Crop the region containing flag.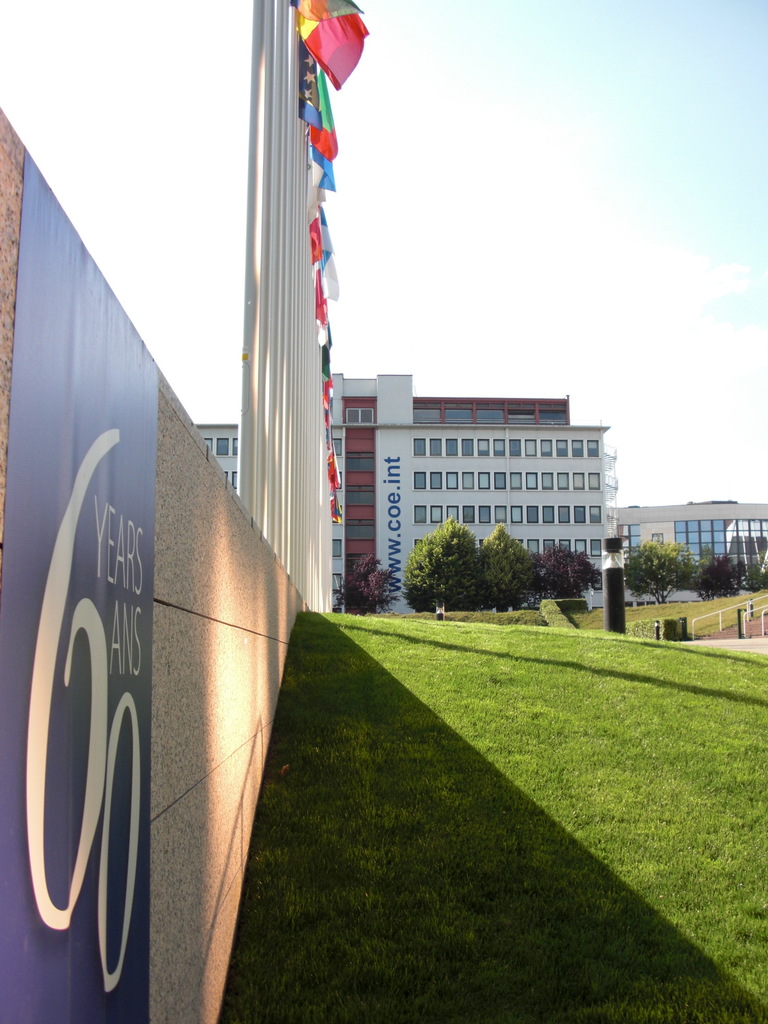
Crop region: 307, 148, 337, 188.
